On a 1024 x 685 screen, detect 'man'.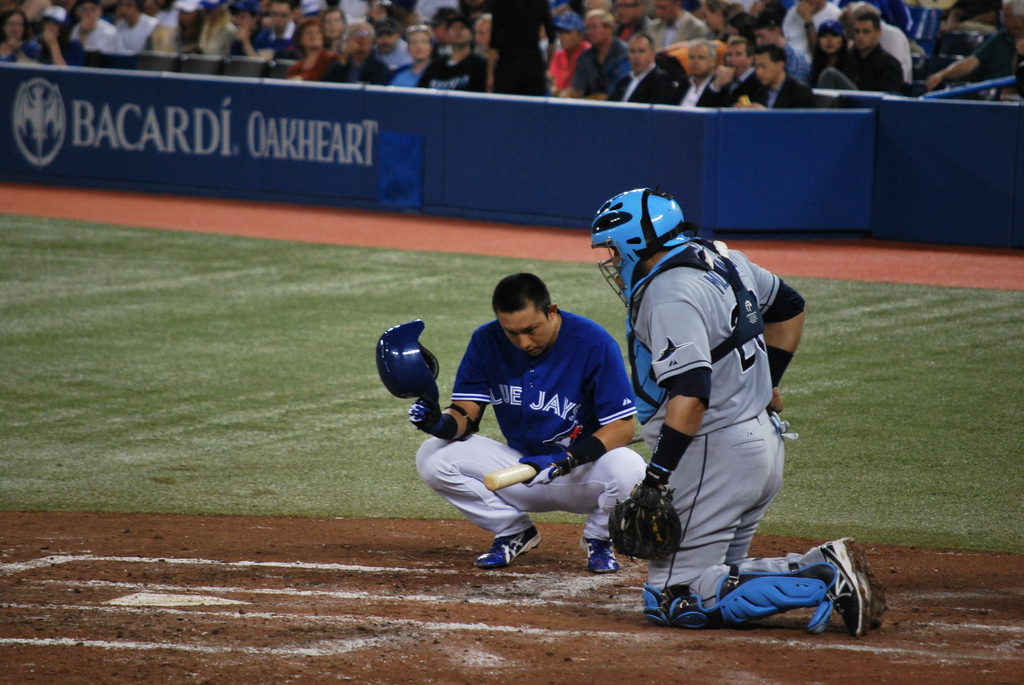
[415,274,643,569].
